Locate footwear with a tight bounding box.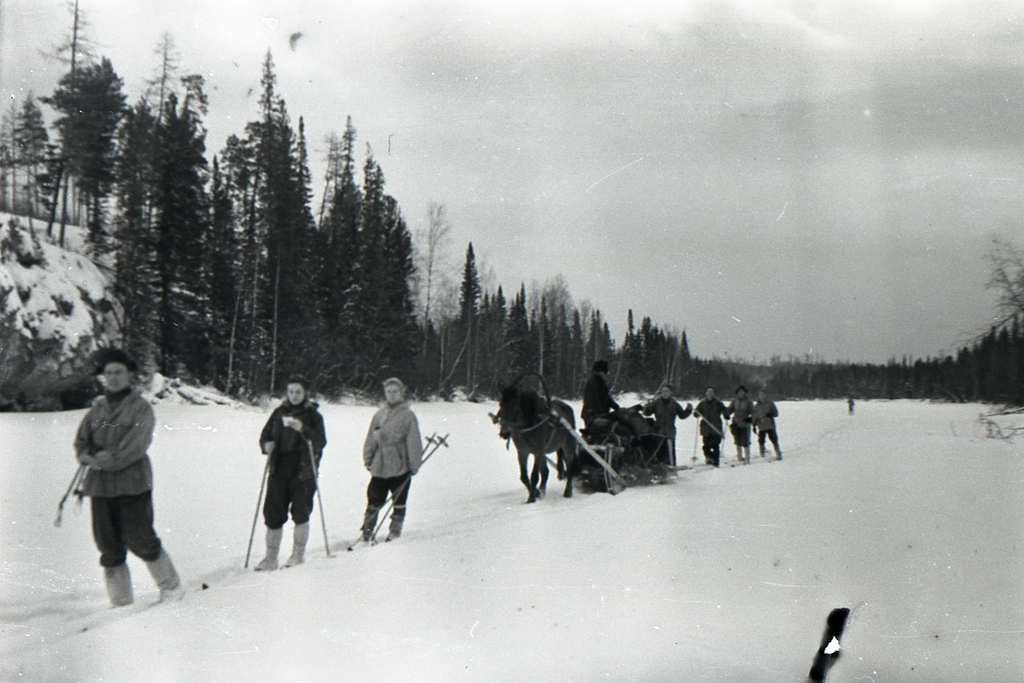
l=348, t=533, r=375, b=550.
